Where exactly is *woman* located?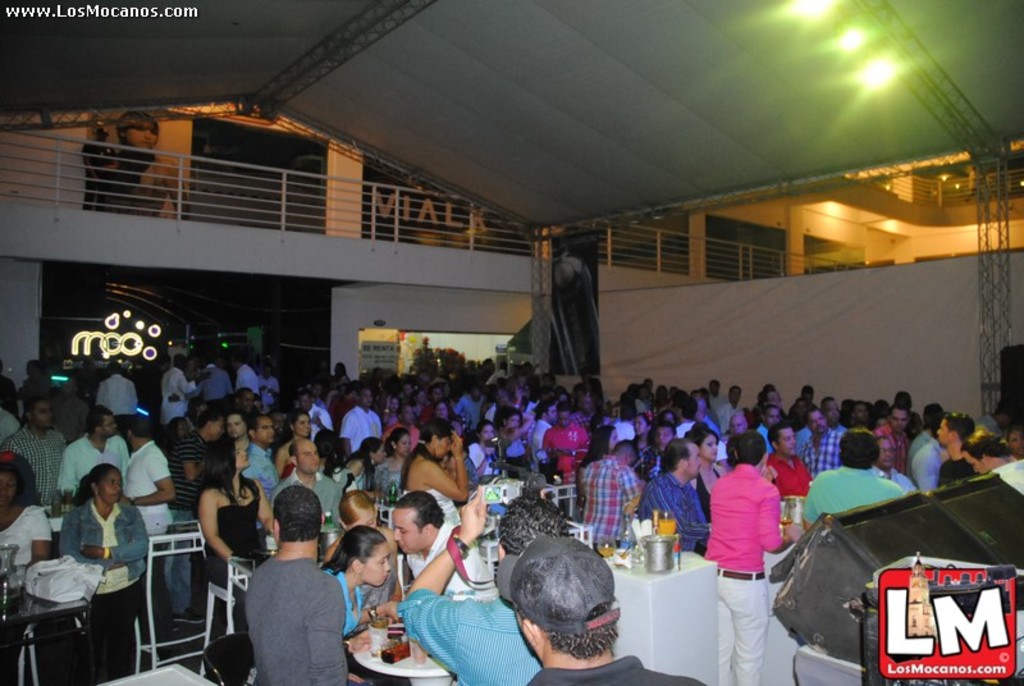
Its bounding box is region(182, 355, 198, 381).
